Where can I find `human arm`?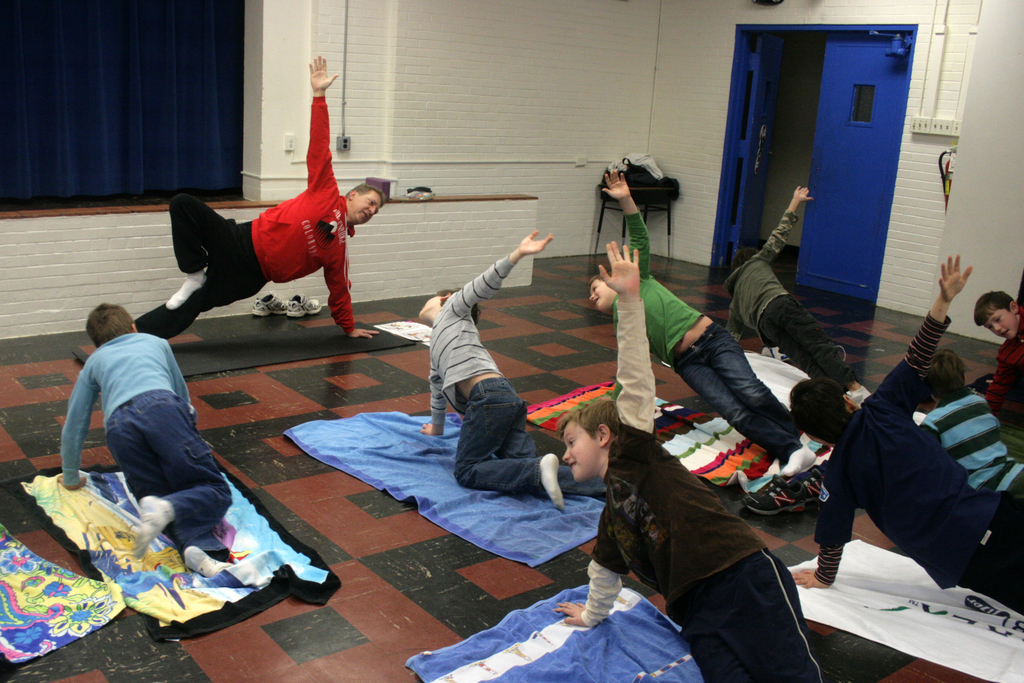
You can find it at left=556, top=504, right=626, bottom=632.
